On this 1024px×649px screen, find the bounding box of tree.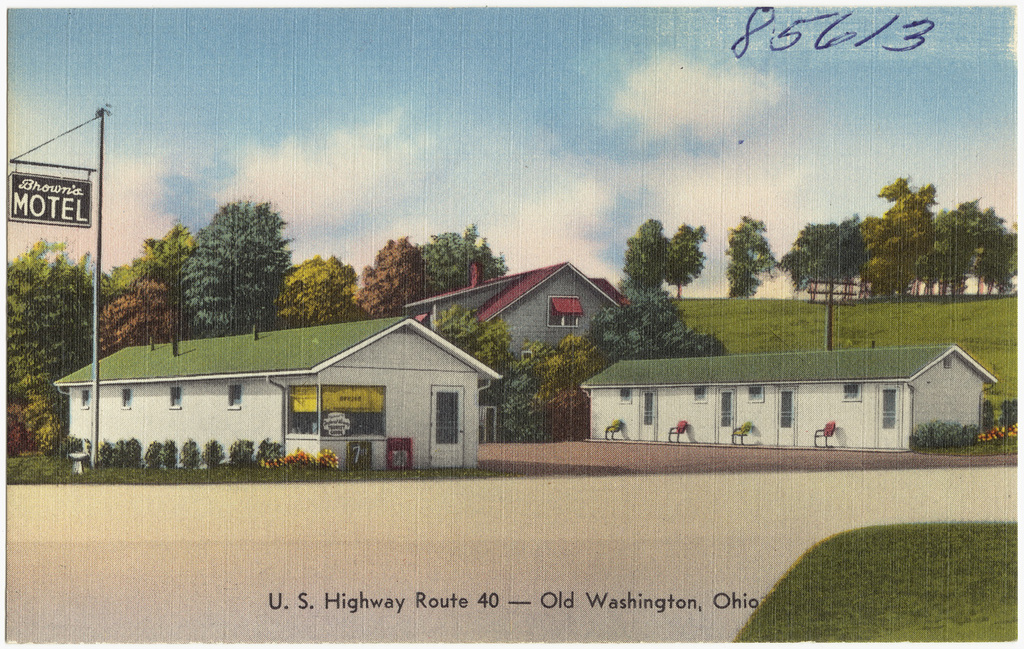
Bounding box: box(622, 212, 662, 303).
